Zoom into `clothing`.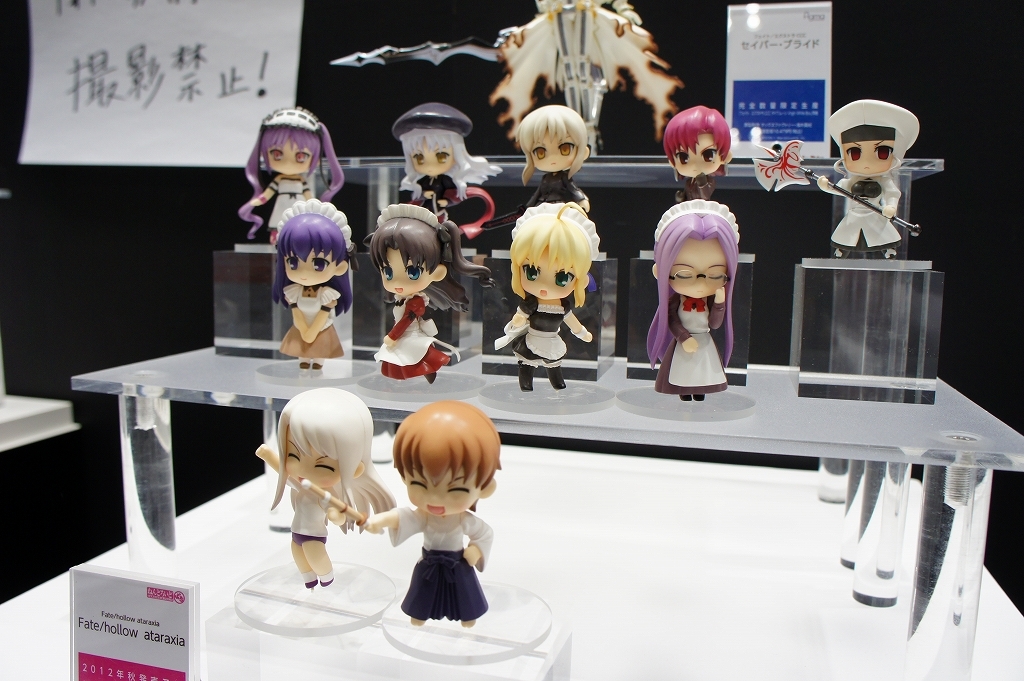
Zoom target: crop(377, 306, 454, 384).
